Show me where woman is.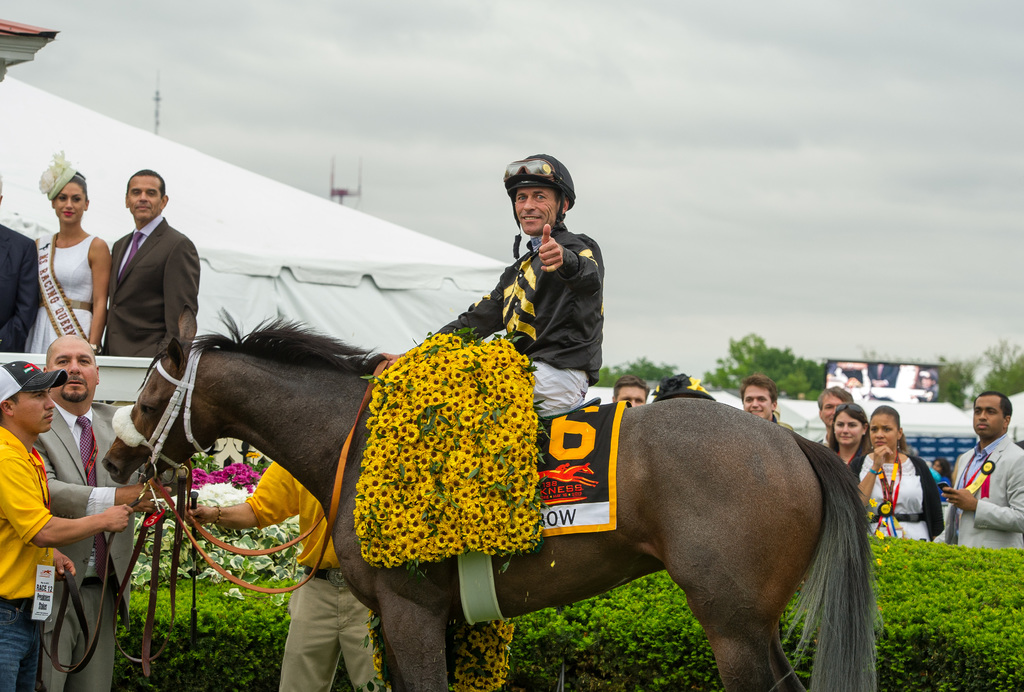
woman is at [858, 404, 951, 542].
